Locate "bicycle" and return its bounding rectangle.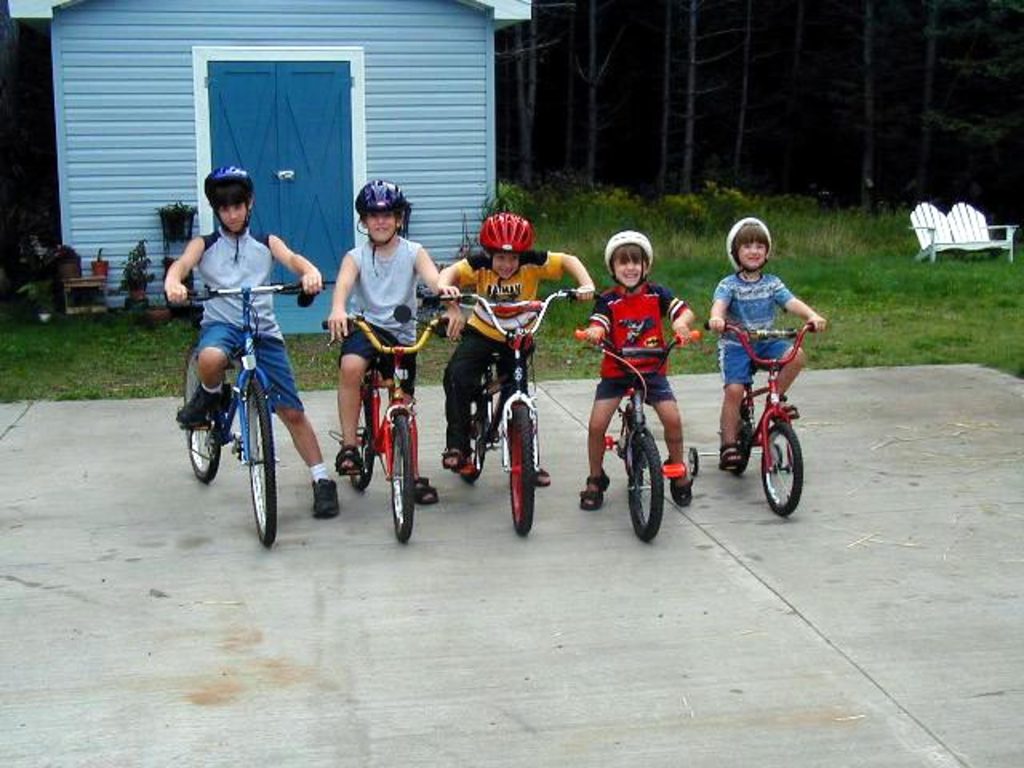
571/326/701/546.
